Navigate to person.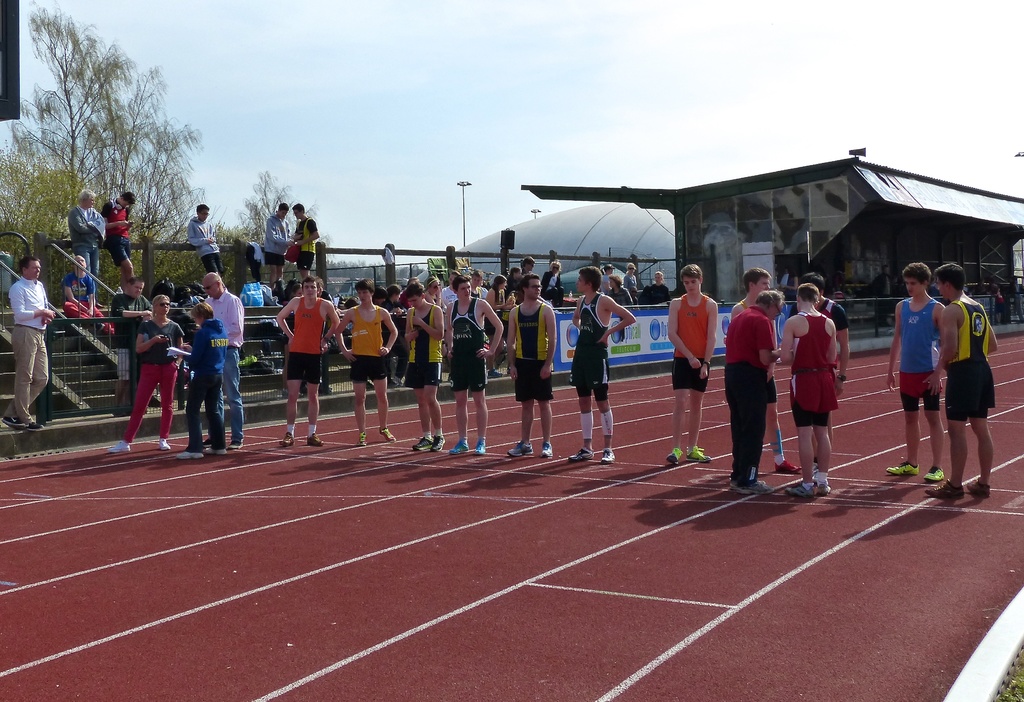
Navigation target: <region>106, 286, 188, 456</region>.
